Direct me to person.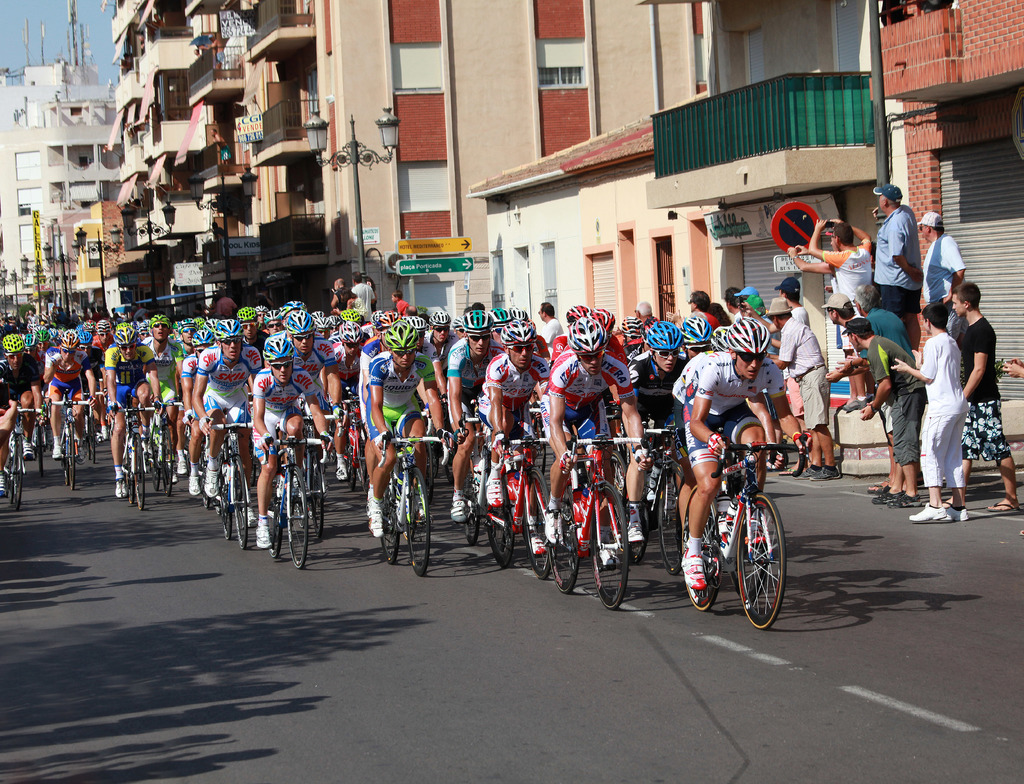
Direction: 447, 309, 499, 527.
